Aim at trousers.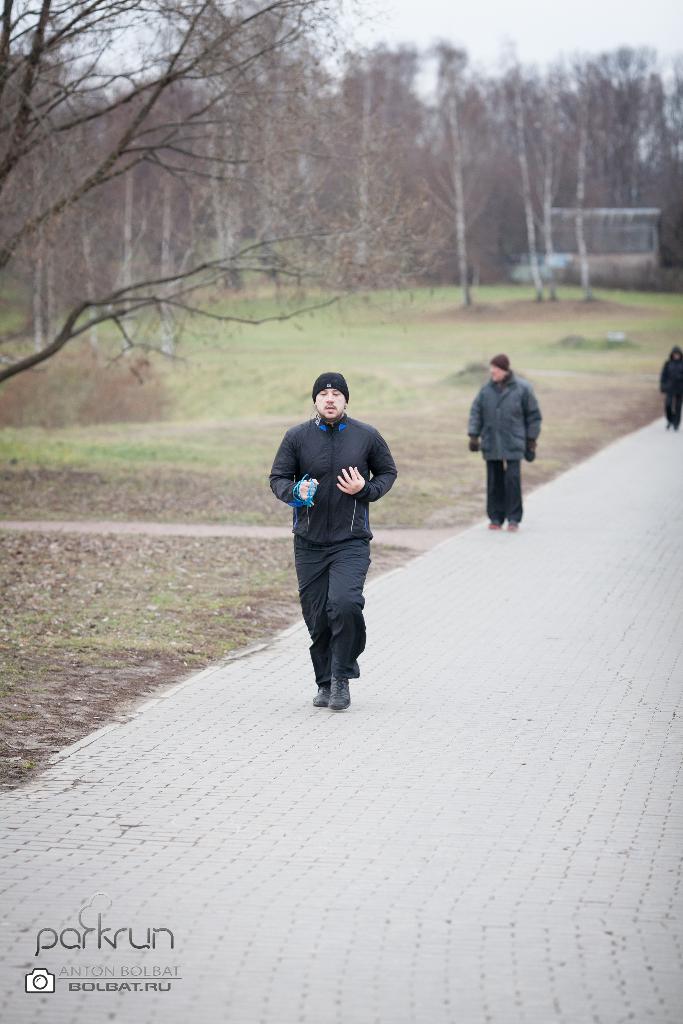
Aimed at [left=485, top=460, right=527, bottom=526].
